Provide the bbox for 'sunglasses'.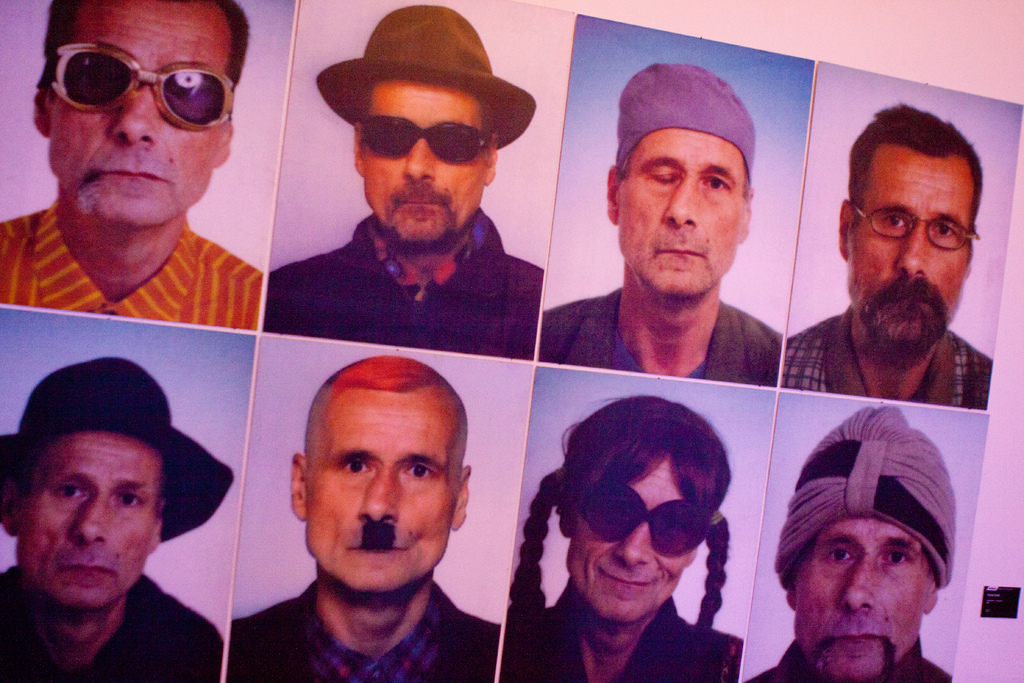
x1=362 y1=120 x2=488 y2=162.
